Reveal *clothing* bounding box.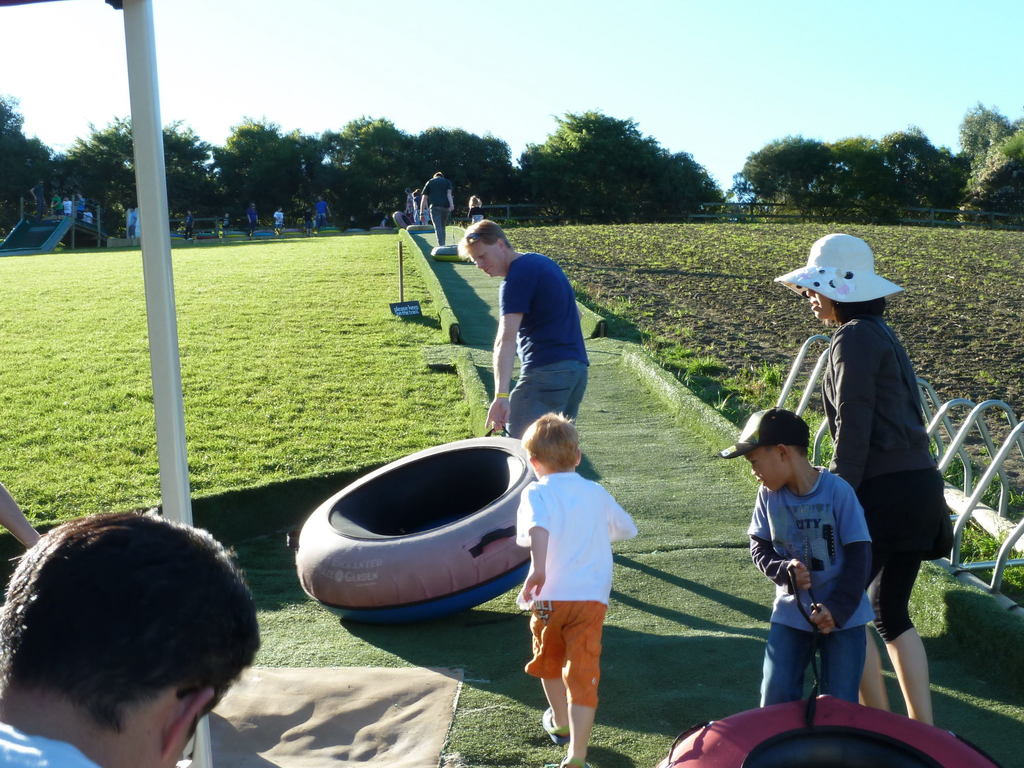
Revealed: 248 204 259 236.
